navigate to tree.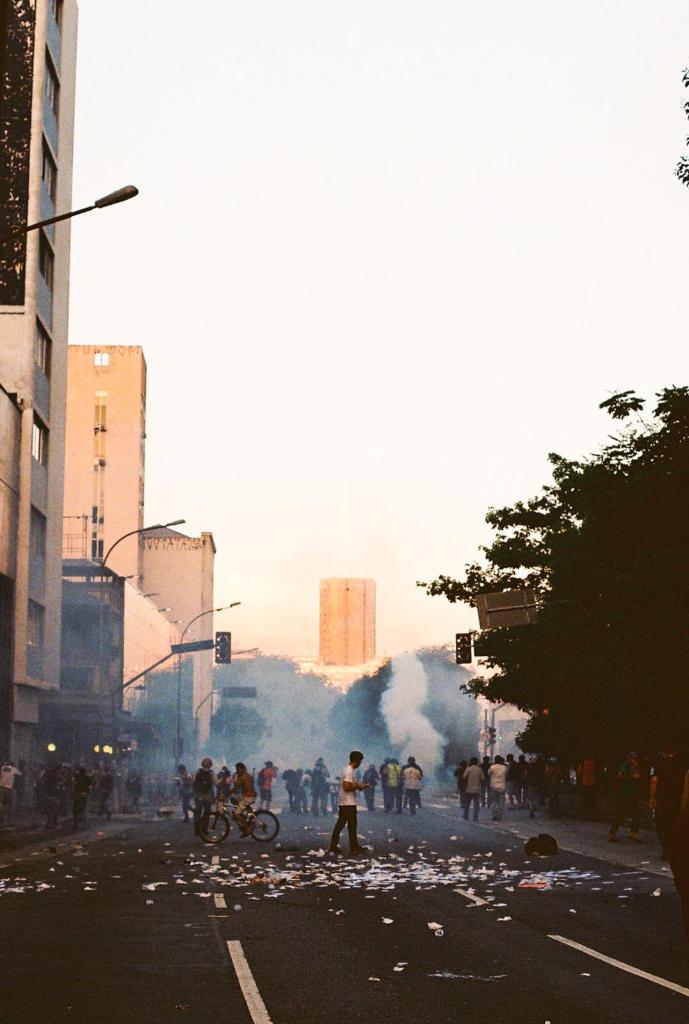
Navigation target: detection(194, 699, 263, 778).
